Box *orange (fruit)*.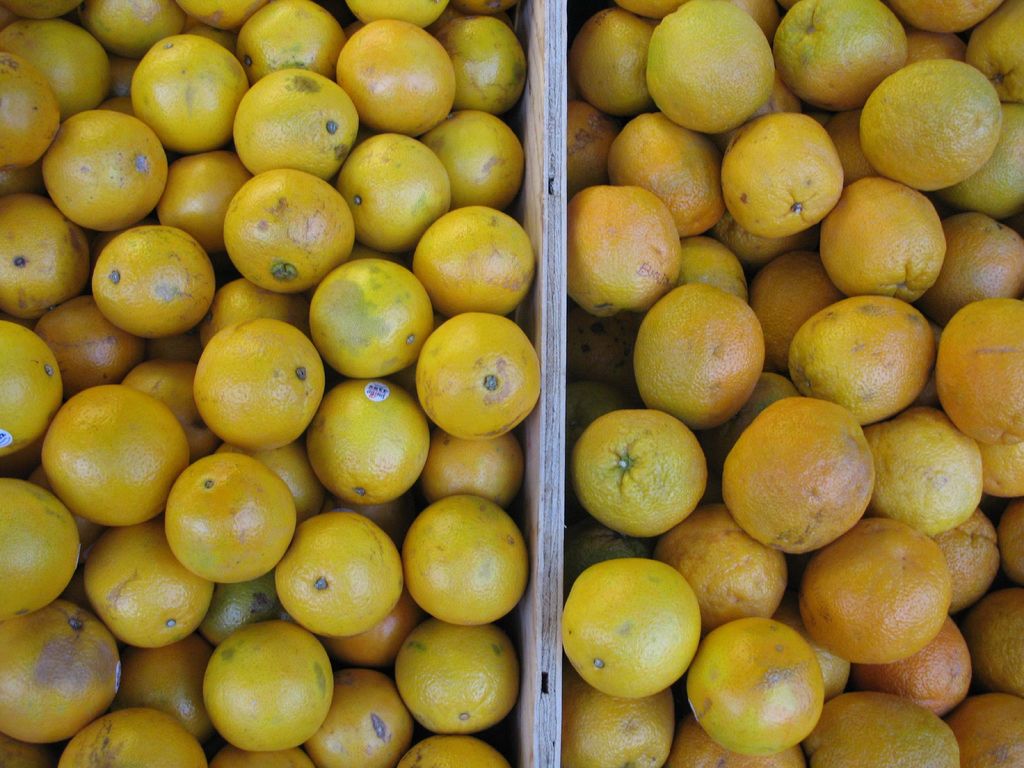
(left=5, top=192, right=103, bottom=318).
